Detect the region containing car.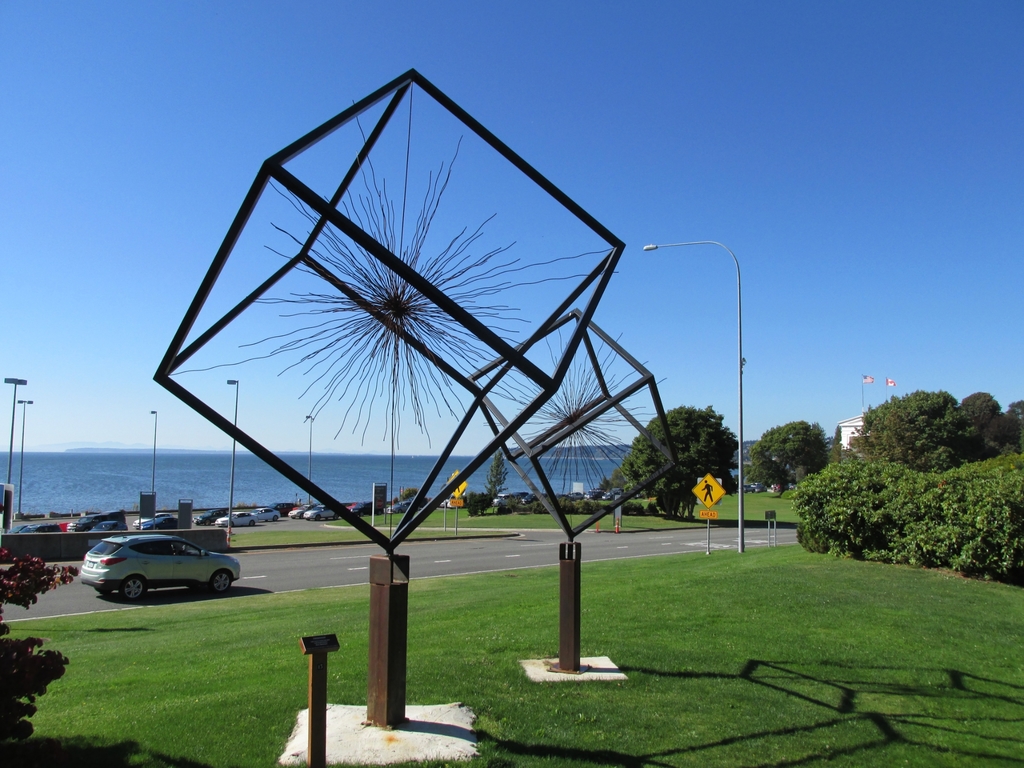
67,514,249,612.
